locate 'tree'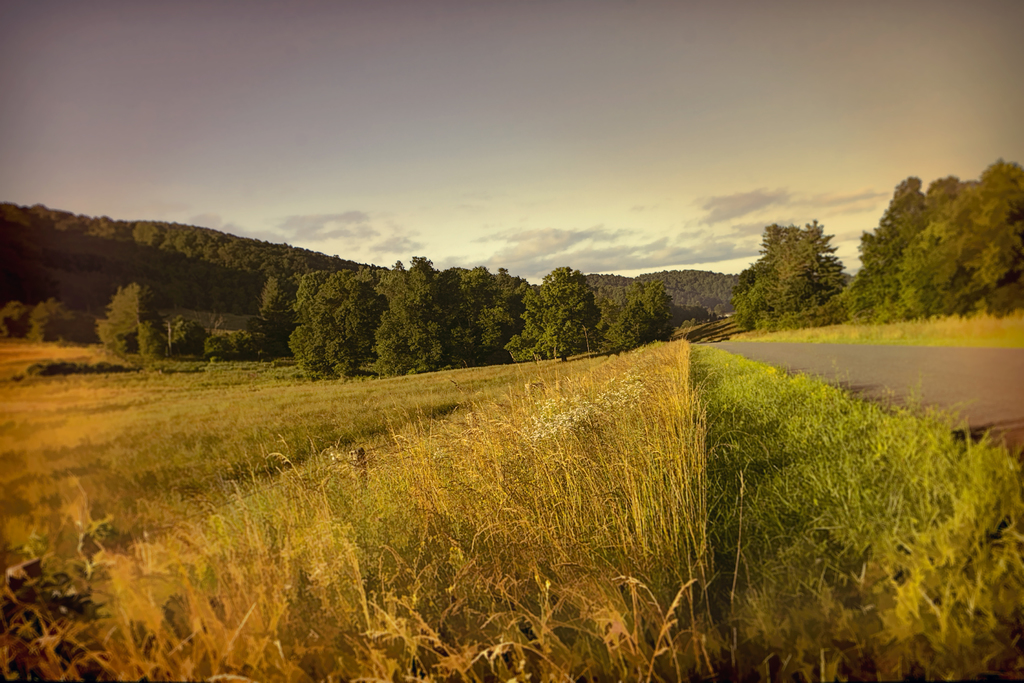
detection(899, 164, 1014, 323)
